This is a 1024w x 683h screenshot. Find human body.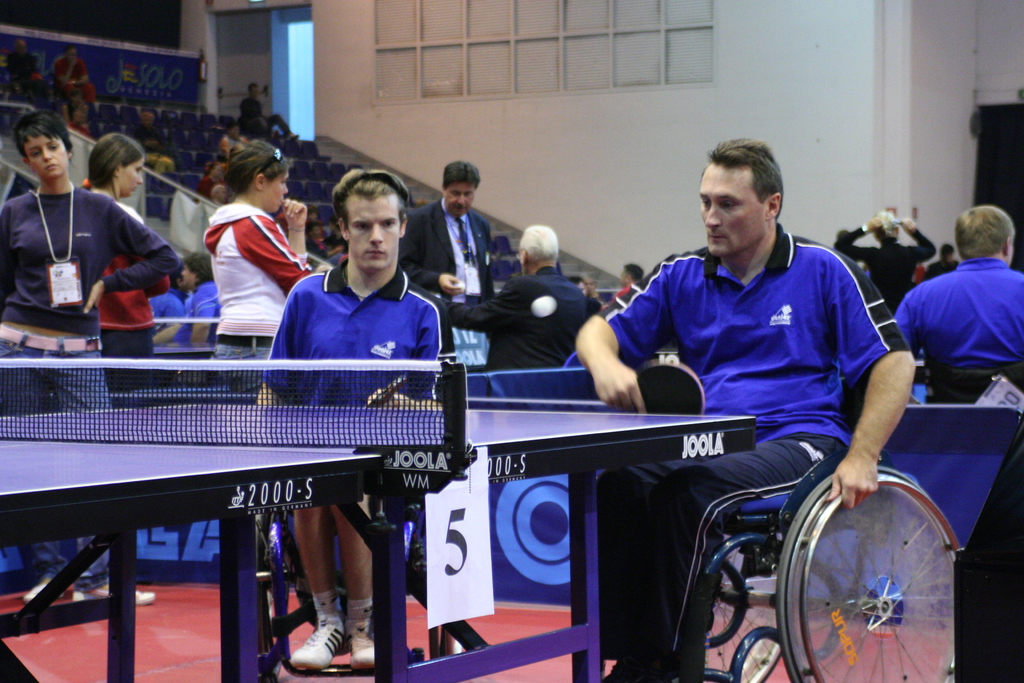
Bounding box: rect(922, 257, 960, 278).
